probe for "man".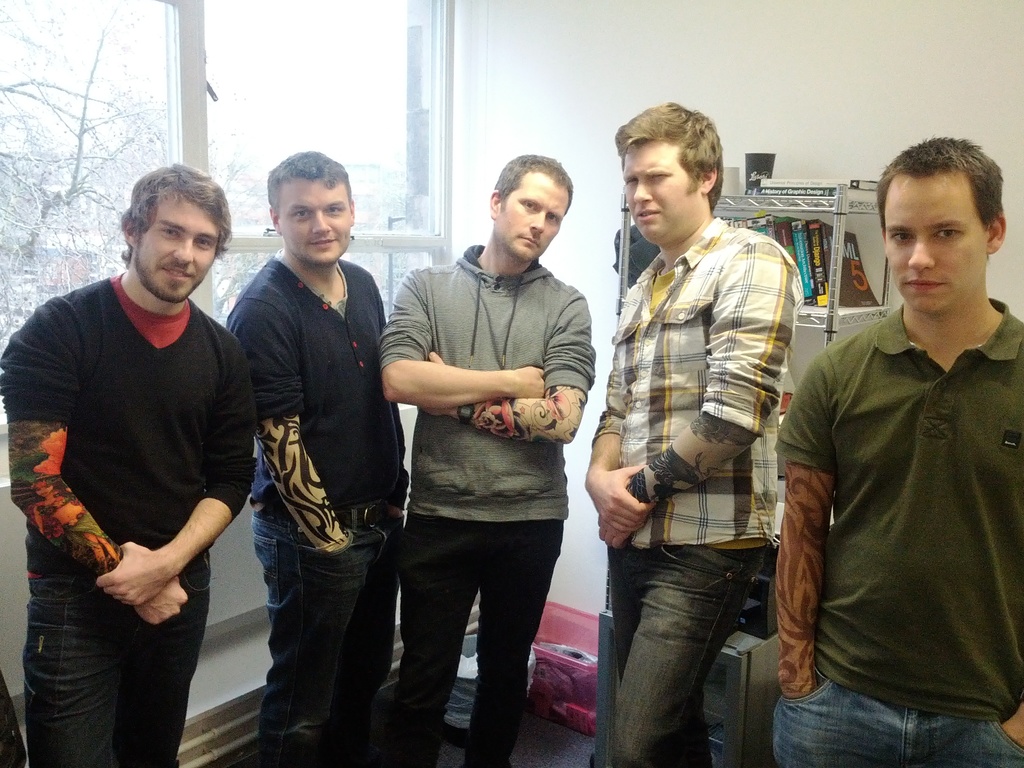
Probe result: <box>1,160,255,767</box>.
